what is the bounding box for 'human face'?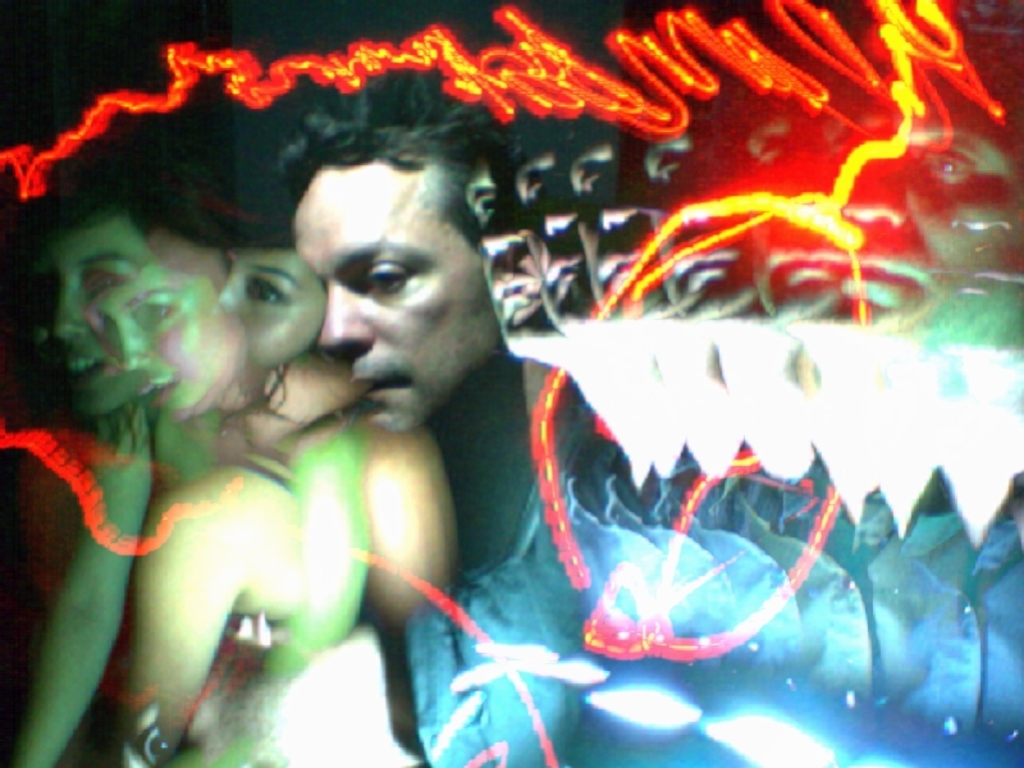
l=841, t=52, r=1023, b=353.
